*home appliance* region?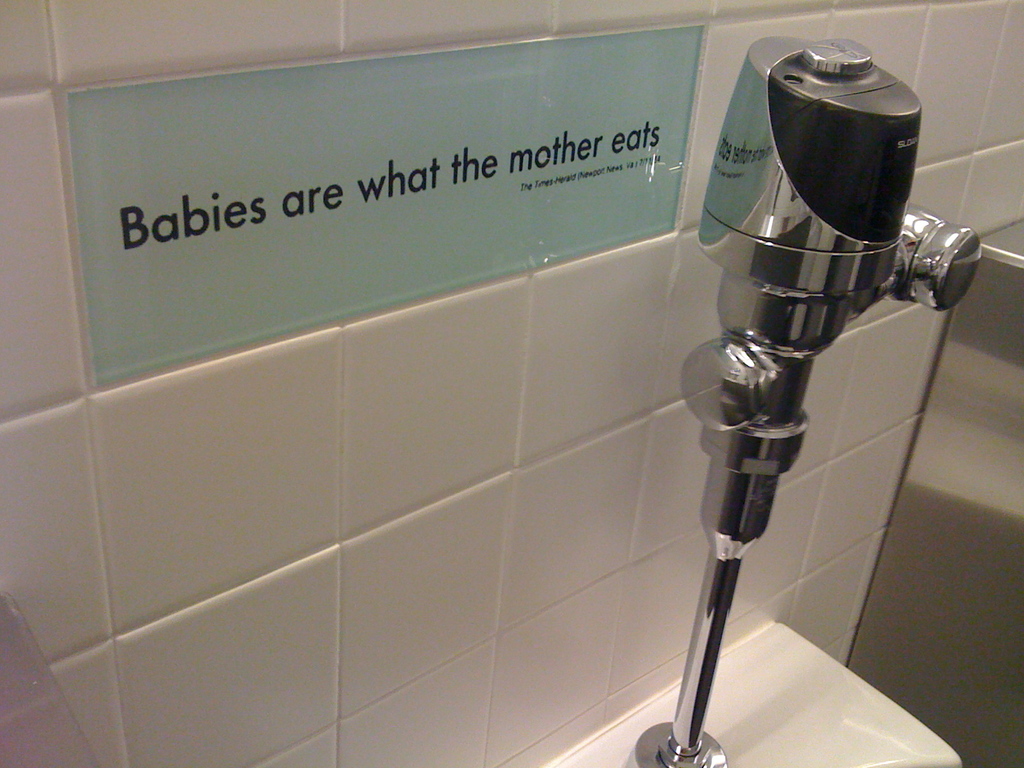
{"left": 682, "top": 56, "right": 949, "bottom": 747}
